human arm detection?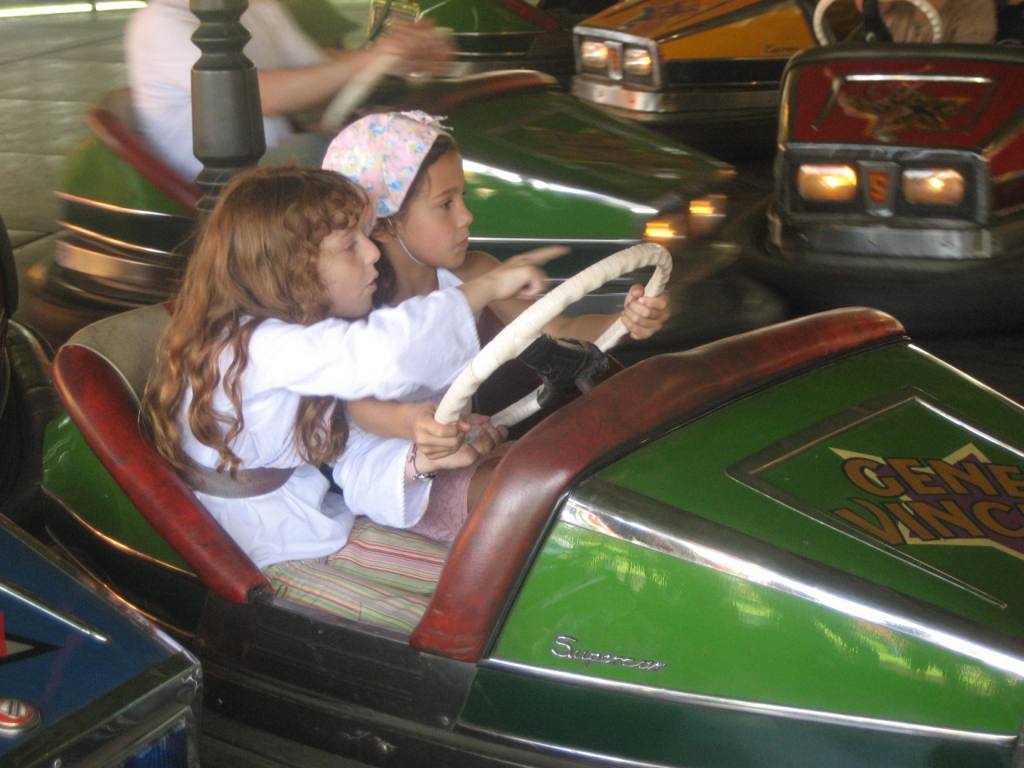
bbox=[189, 6, 477, 121]
